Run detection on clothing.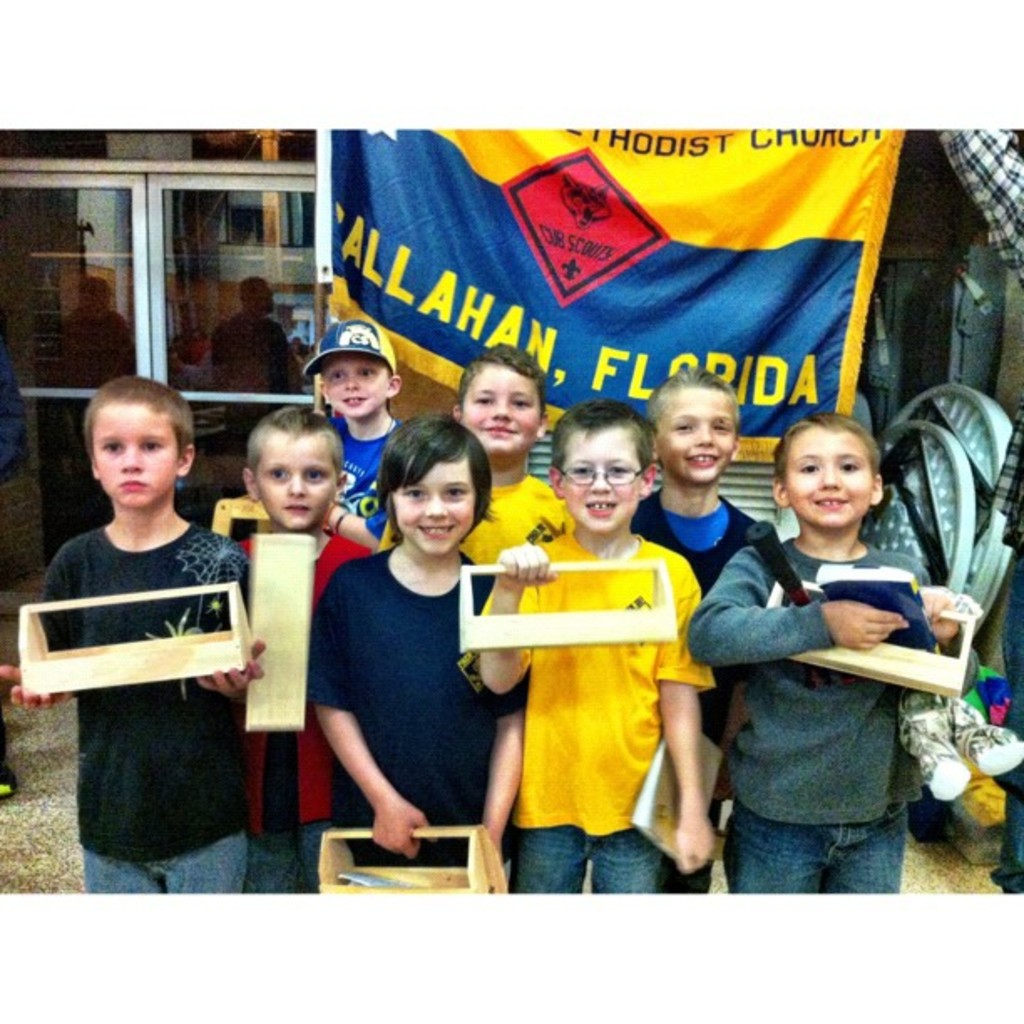
Result: x1=330 y1=410 x2=405 y2=537.
